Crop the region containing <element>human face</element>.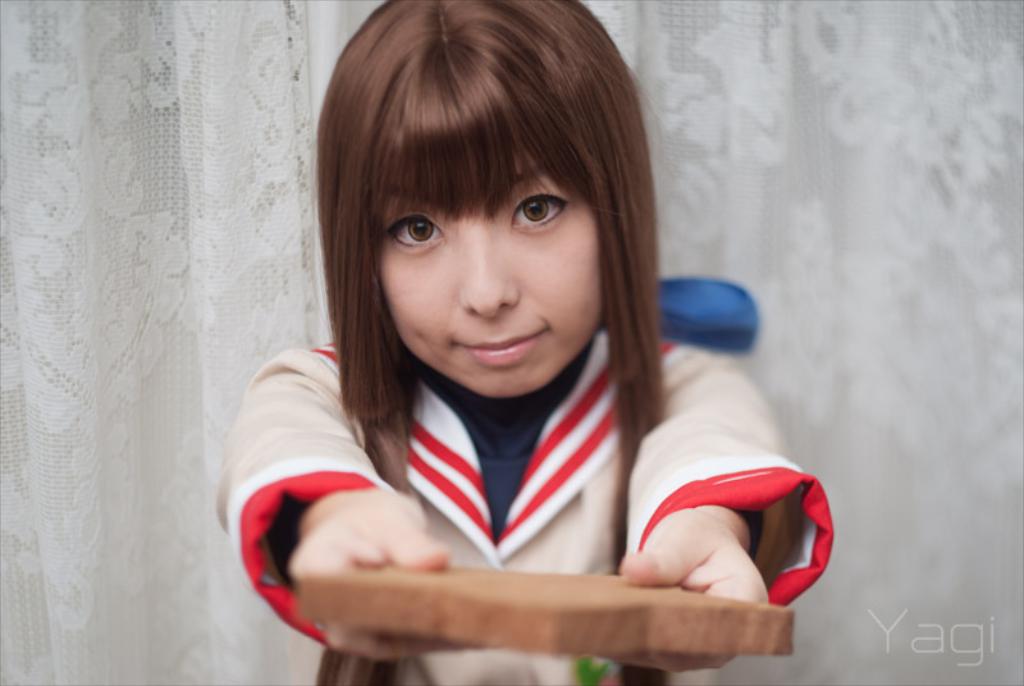
Crop region: 376:147:600:401.
